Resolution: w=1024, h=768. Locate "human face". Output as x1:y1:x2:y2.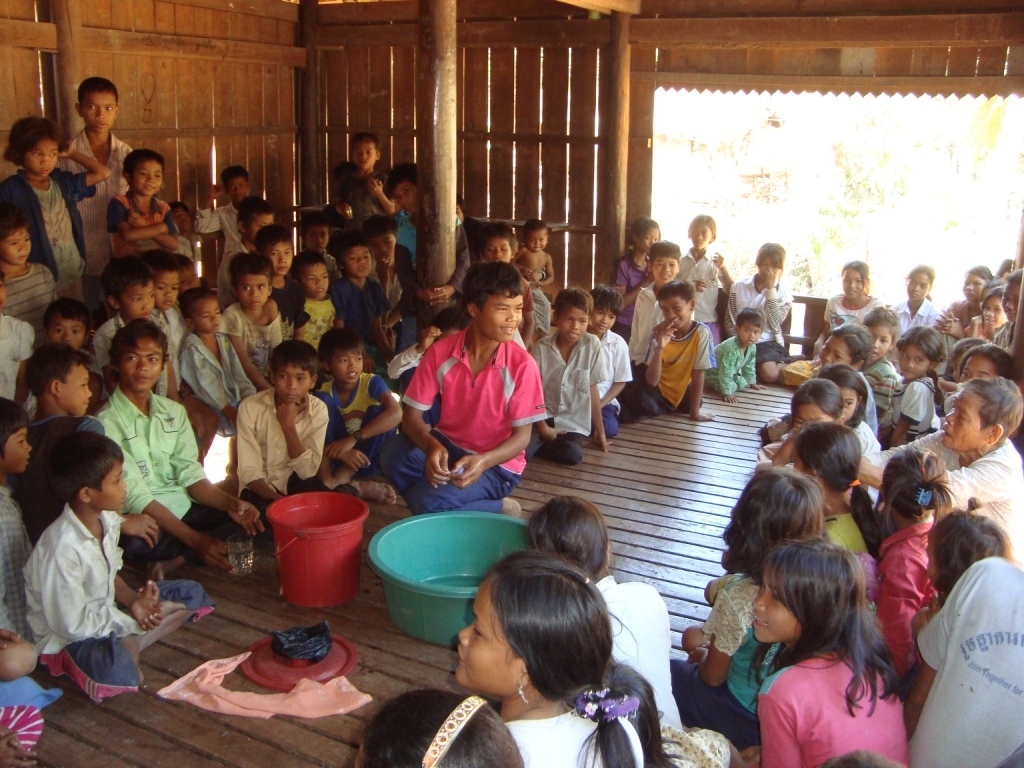
158:272:179:306.
